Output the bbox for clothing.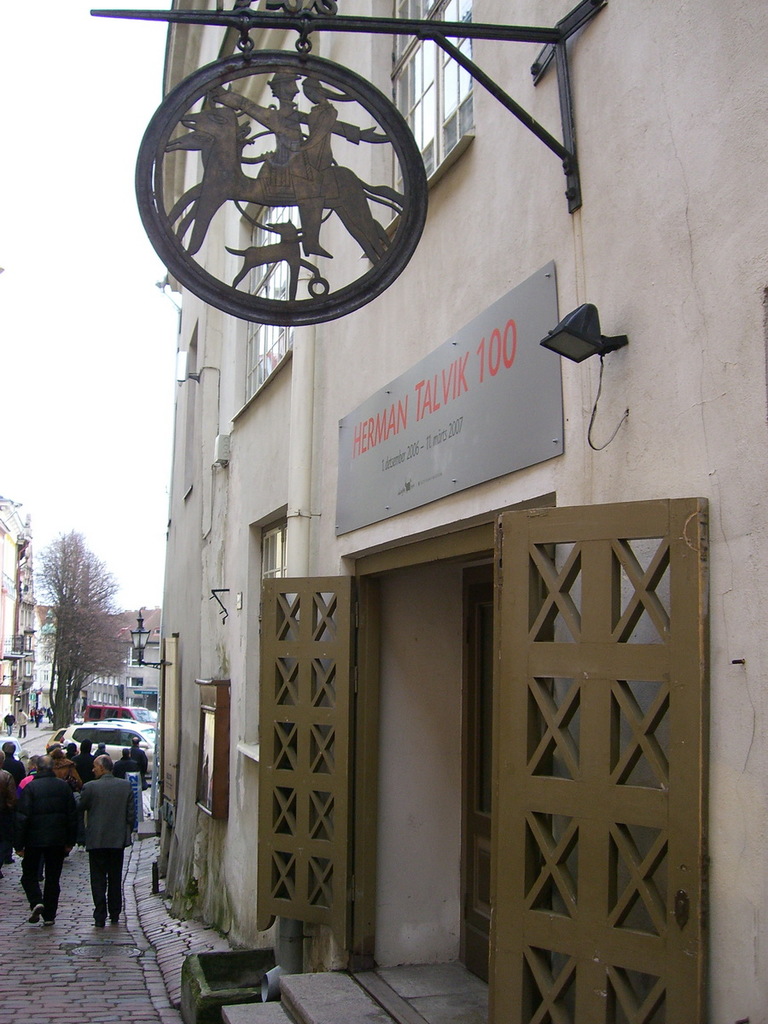
bbox=(60, 773, 130, 911).
